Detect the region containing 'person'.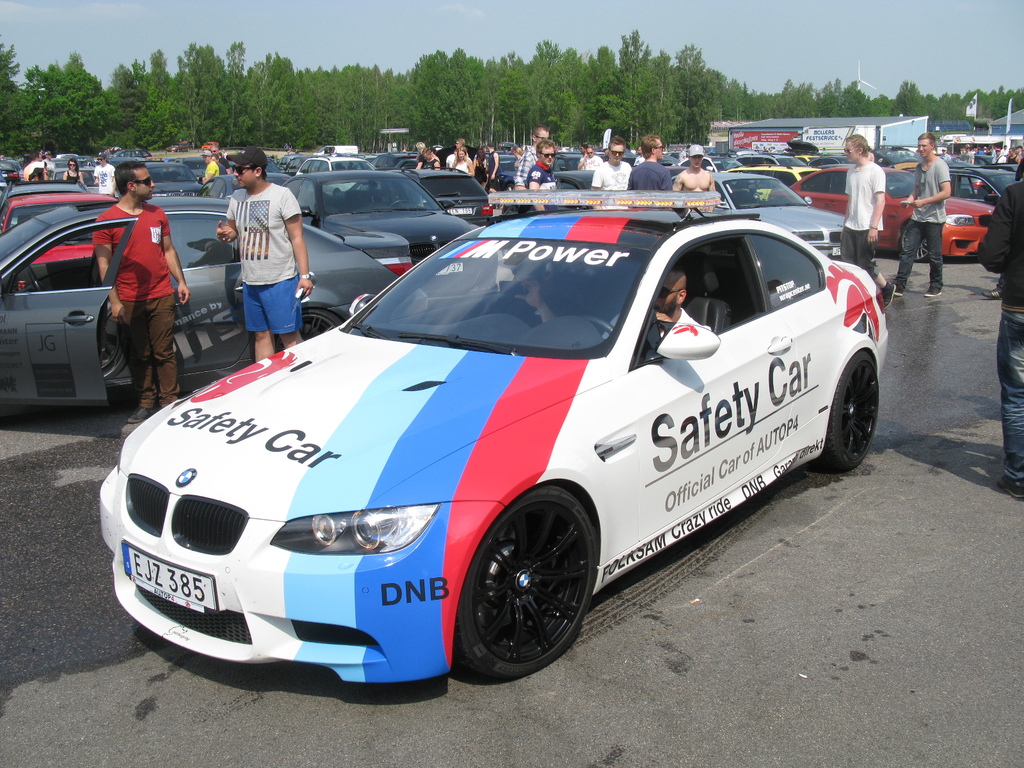
22, 149, 44, 182.
